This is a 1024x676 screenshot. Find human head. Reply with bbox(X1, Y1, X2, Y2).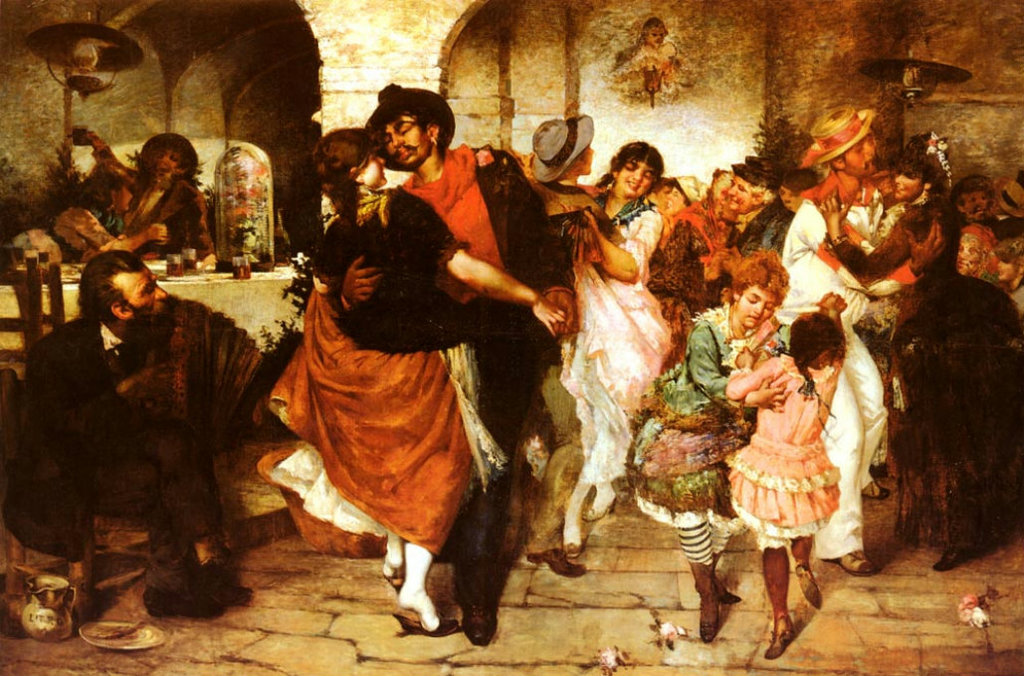
bbox(610, 140, 661, 196).
